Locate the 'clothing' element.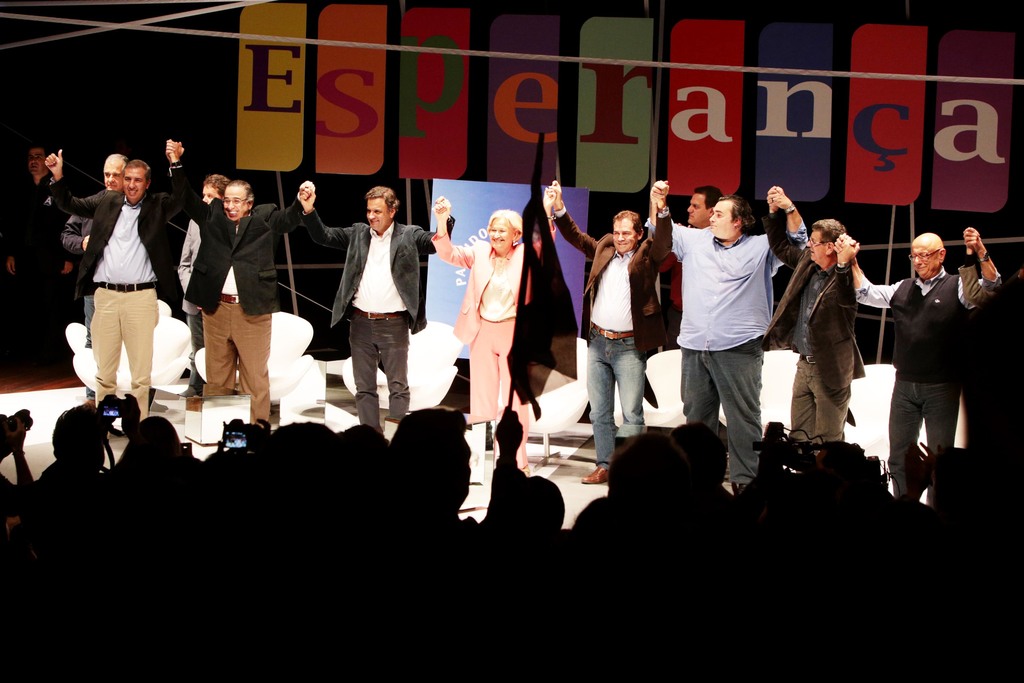
Element bbox: left=174, top=210, right=211, bottom=388.
